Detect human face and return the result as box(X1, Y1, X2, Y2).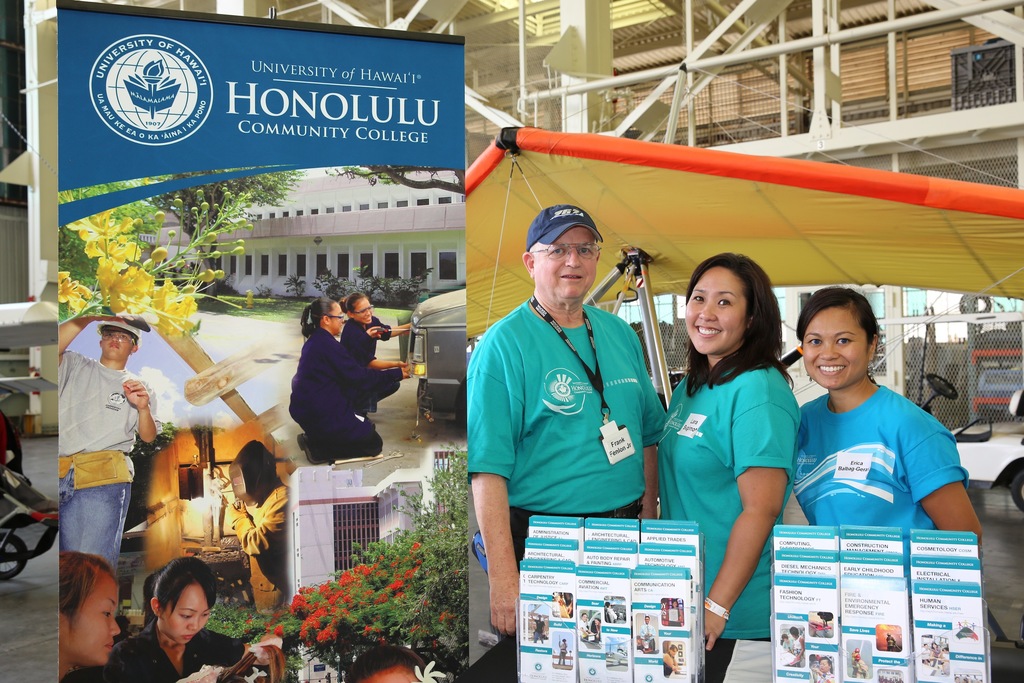
box(324, 306, 347, 336).
